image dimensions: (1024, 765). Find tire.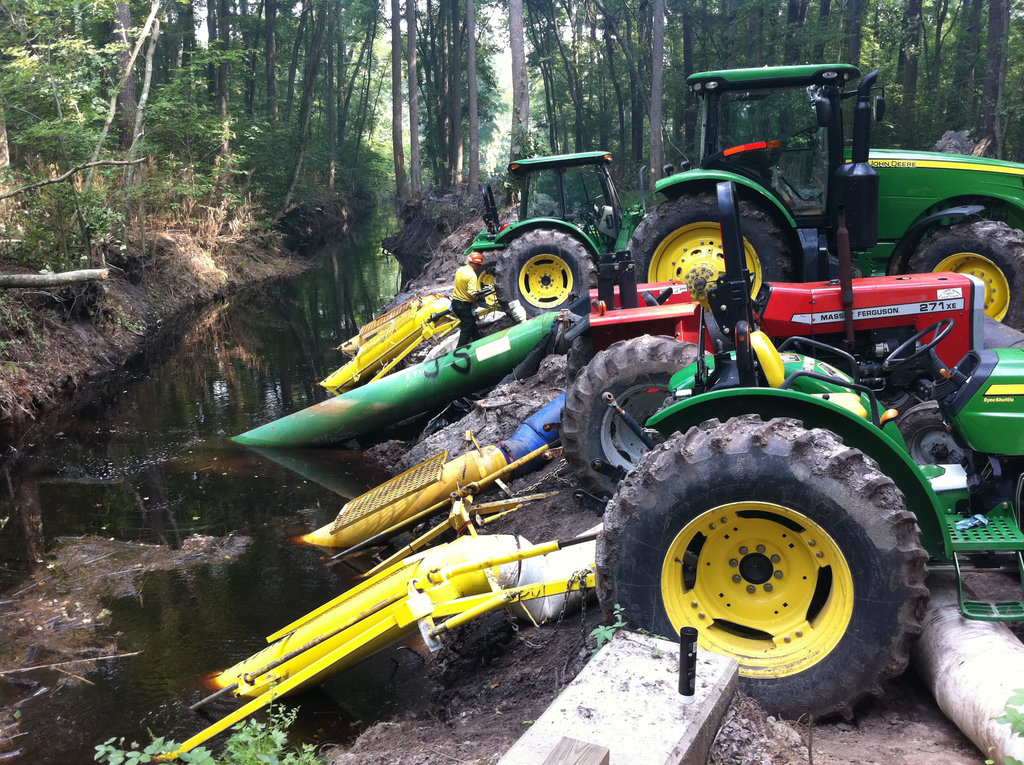
box=[896, 399, 1012, 511].
